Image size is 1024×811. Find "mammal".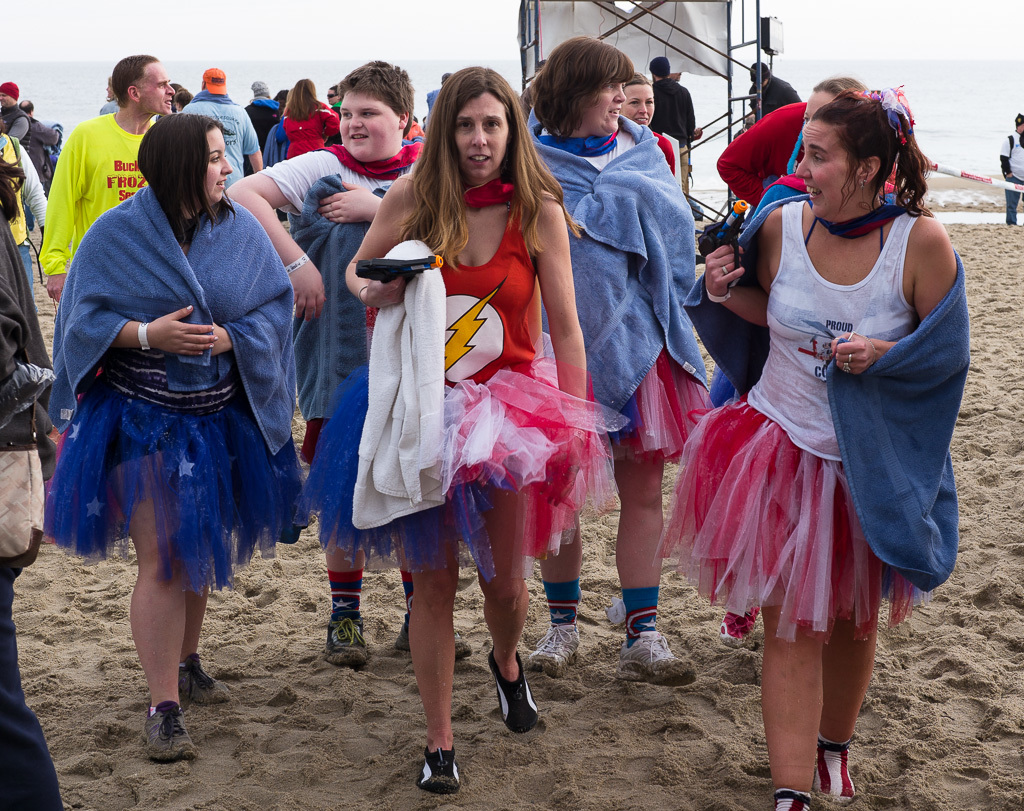
l=999, t=116, r=1023, b=223.
